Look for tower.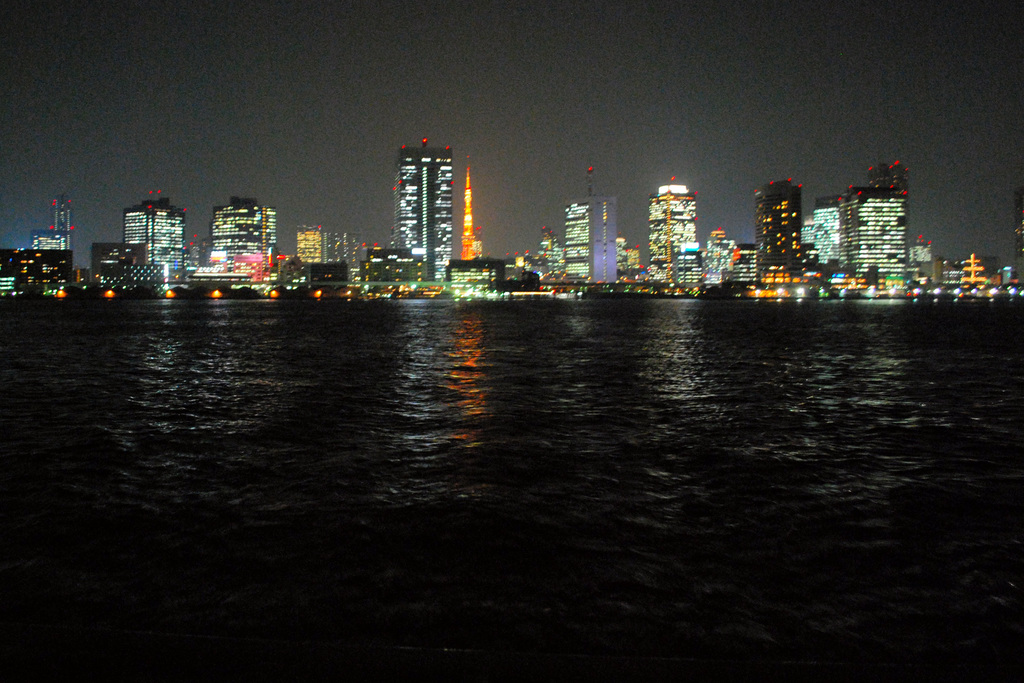
Found: left=756, top=183, right=801, bottom=281.
